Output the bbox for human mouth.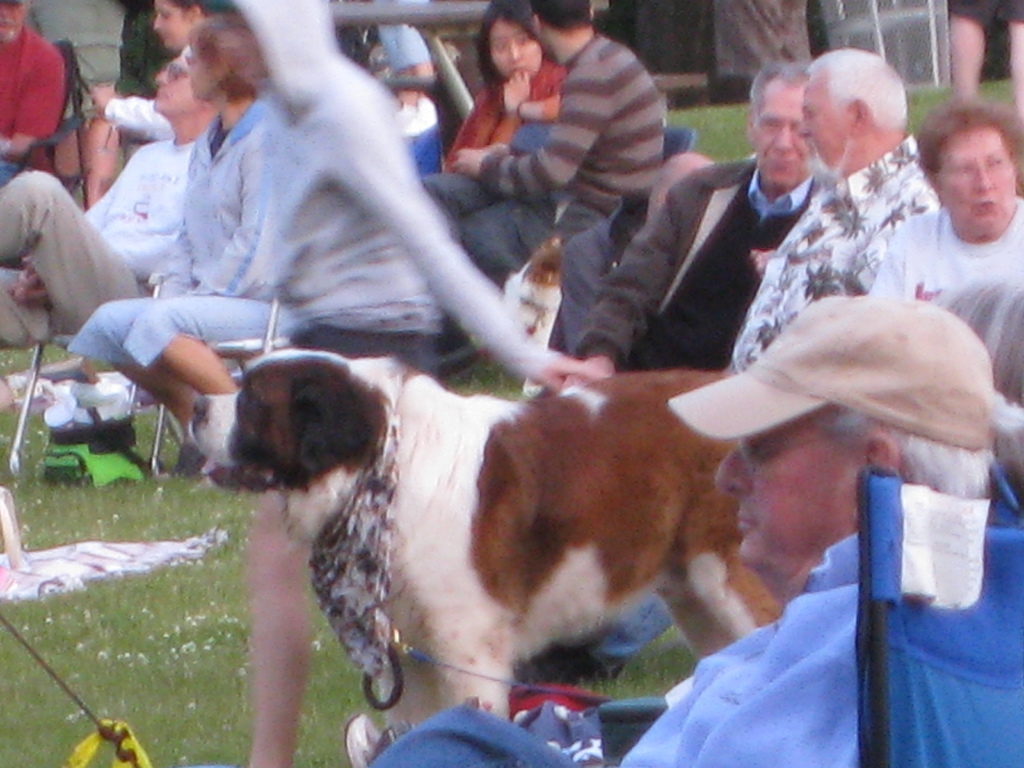
locate(969, 195, 997, 217).
